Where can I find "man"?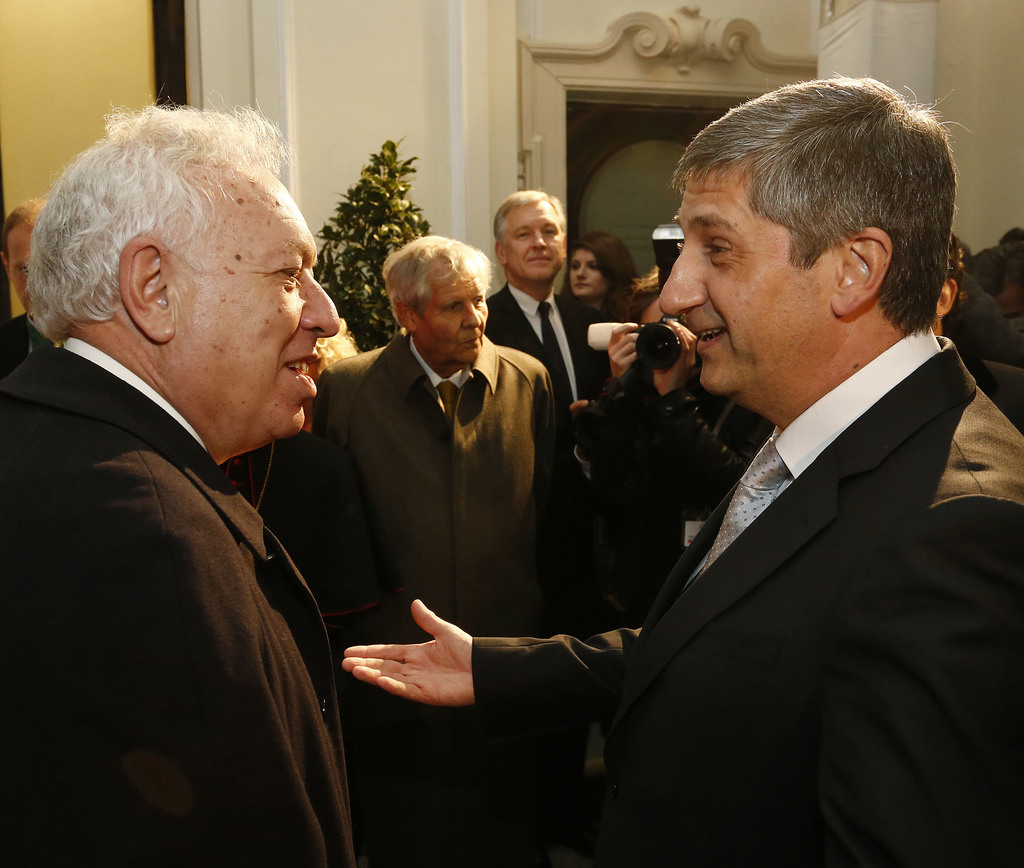
You can find it at locate(924, 247, 1023, 435).
